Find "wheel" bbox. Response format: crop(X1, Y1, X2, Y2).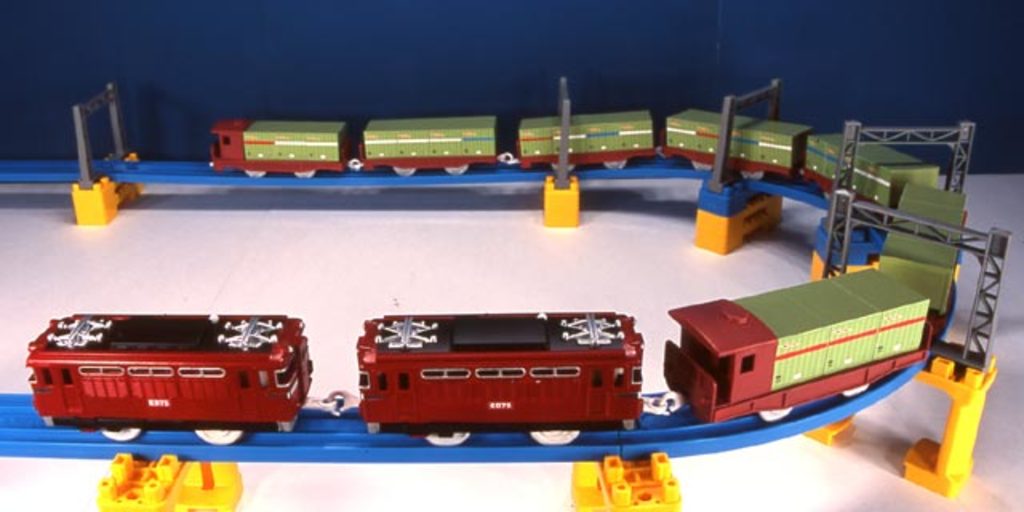
crop(550, 163, 573, 174).
